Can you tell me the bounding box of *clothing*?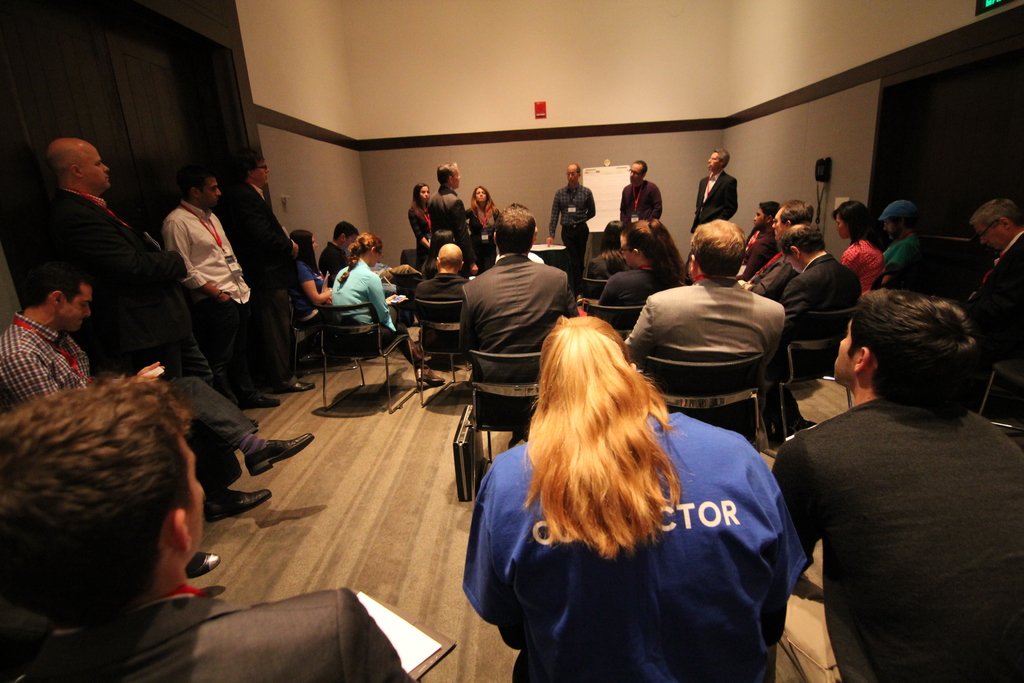
l=602, t=265, r=677, b=304.
